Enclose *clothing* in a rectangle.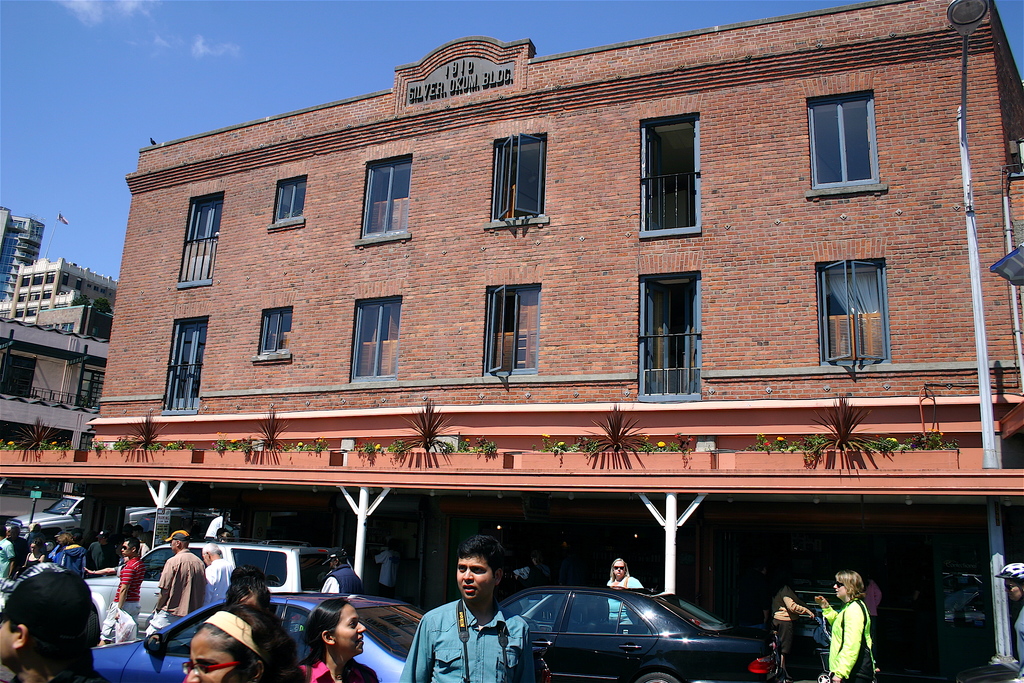
<bbox>372, 547, 397, 594</bbox>.
